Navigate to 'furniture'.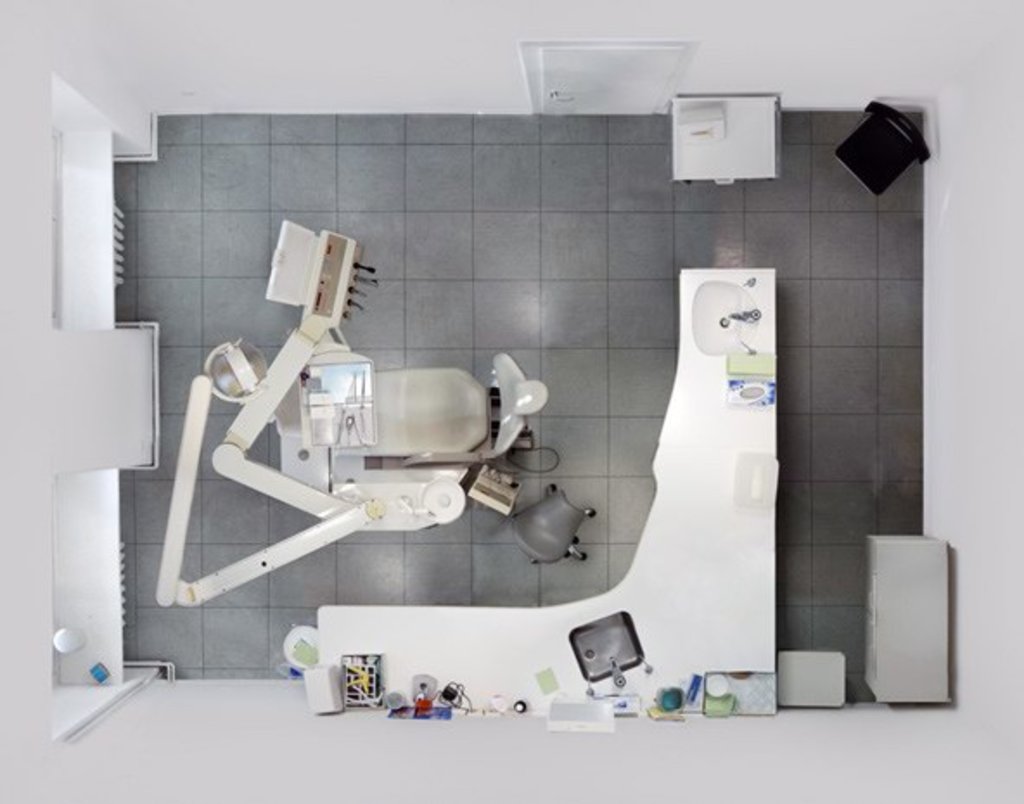
Navigation target: (left=509, top=484, right=597, bottom=565).
